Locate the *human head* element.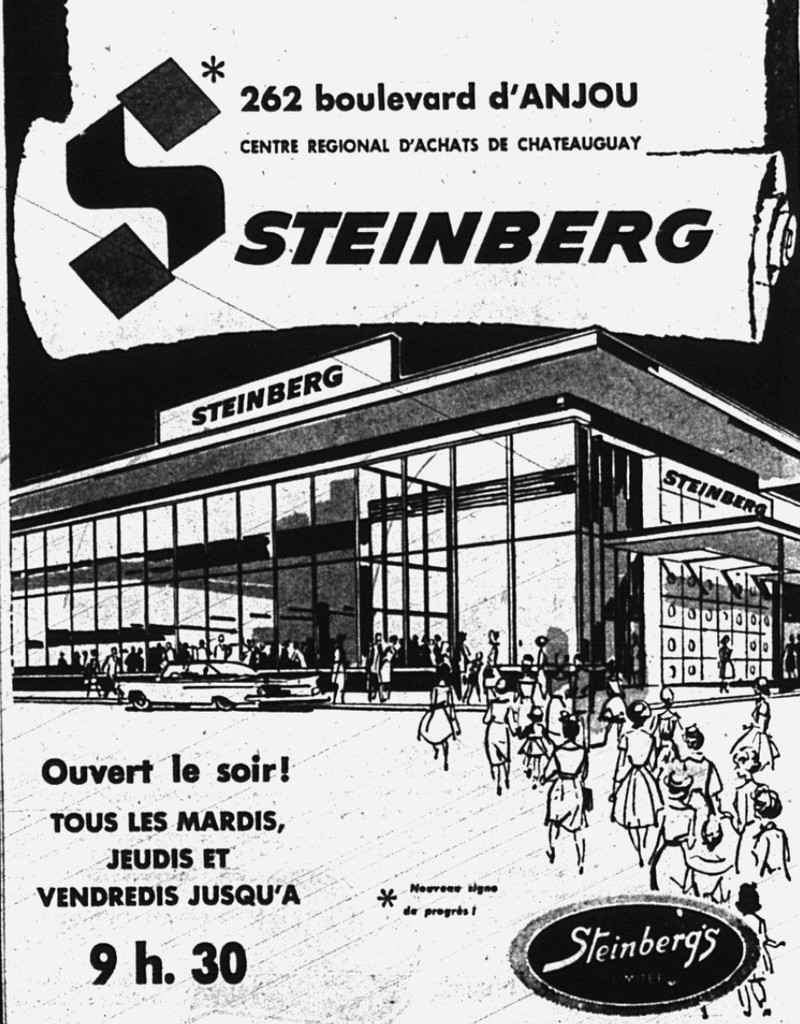
Element bbox: crop(734, 879, 762, 918).
